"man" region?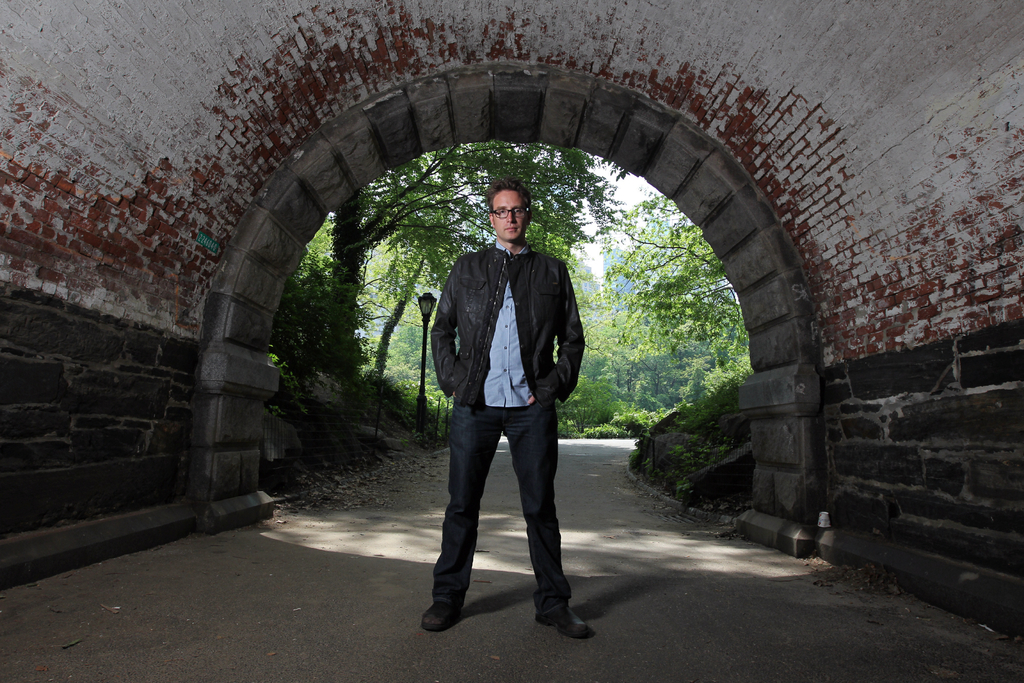
l=420, t=177, r=590, b=642
